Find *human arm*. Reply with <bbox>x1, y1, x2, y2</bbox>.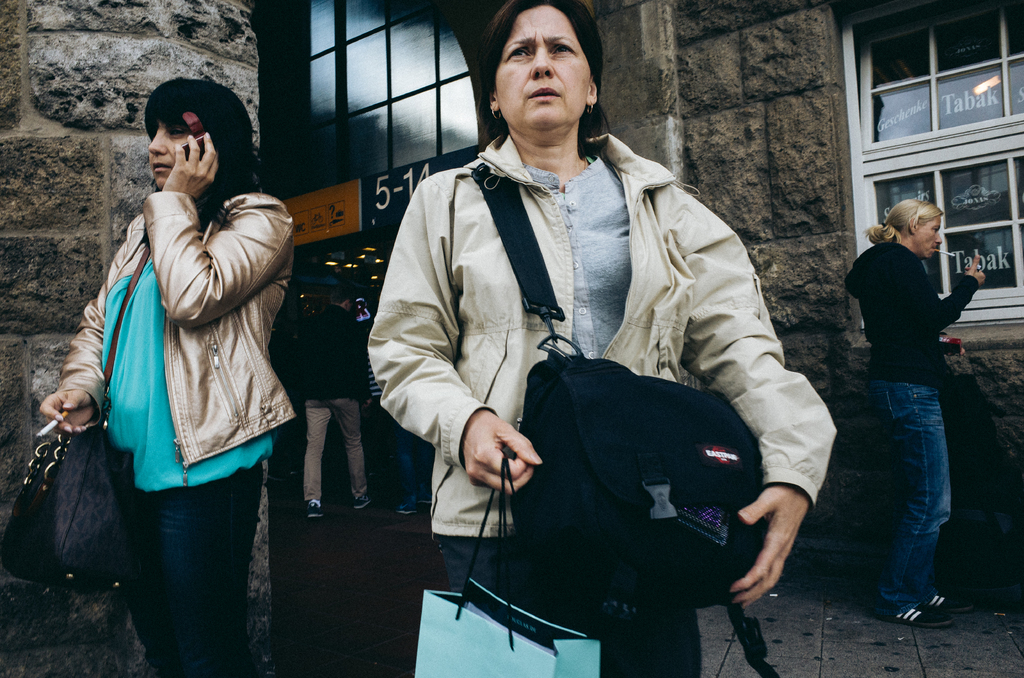
<bbox>661, 190, 834, 610</bbox>.
